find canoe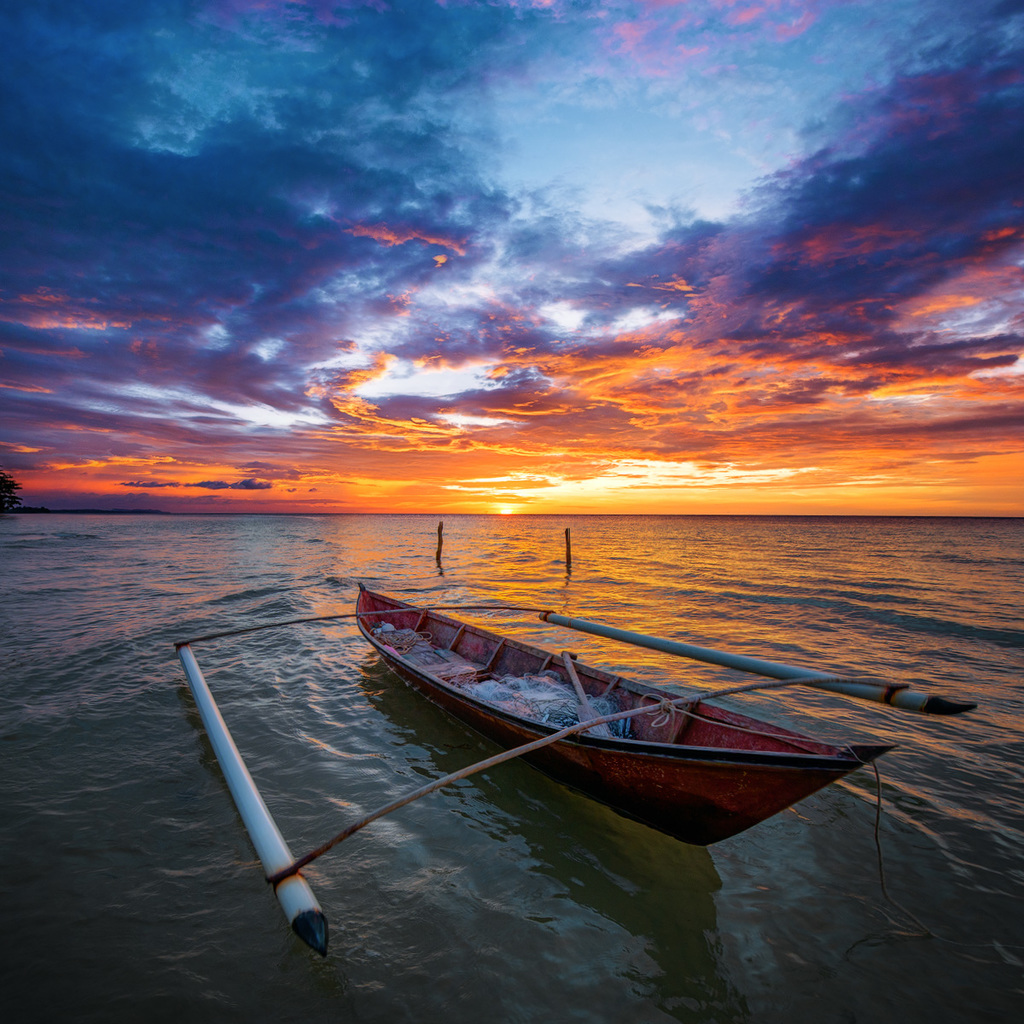
376, 579, 960, 871
